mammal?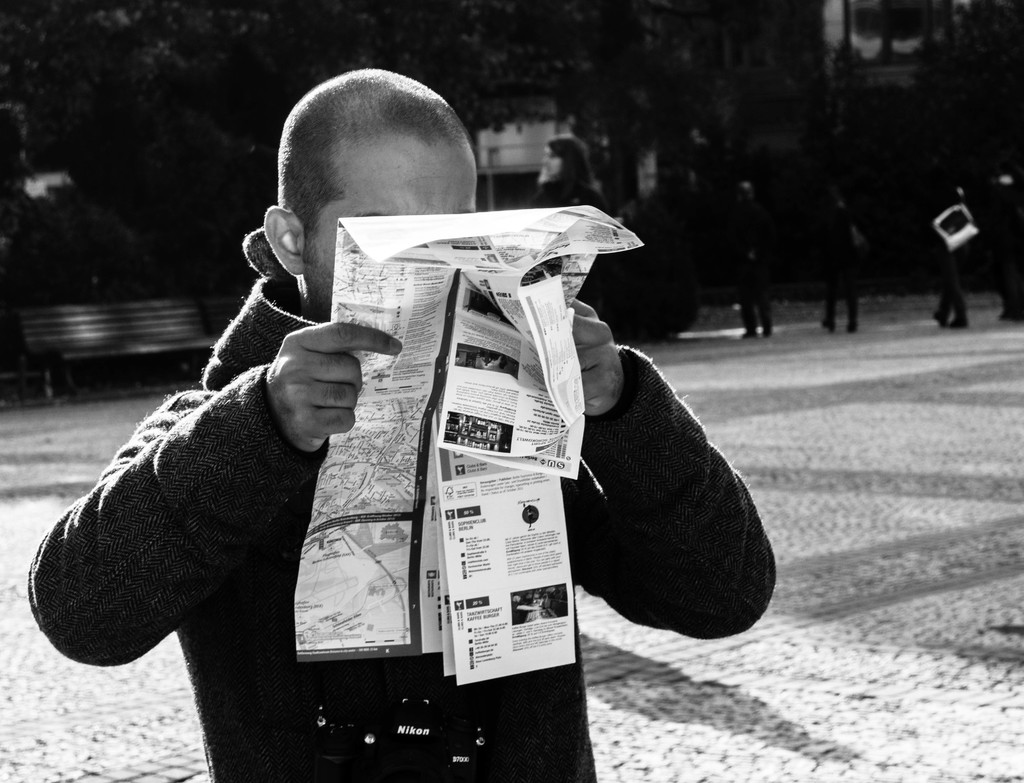
(left=524, top=130, right=606, bottom=208)
